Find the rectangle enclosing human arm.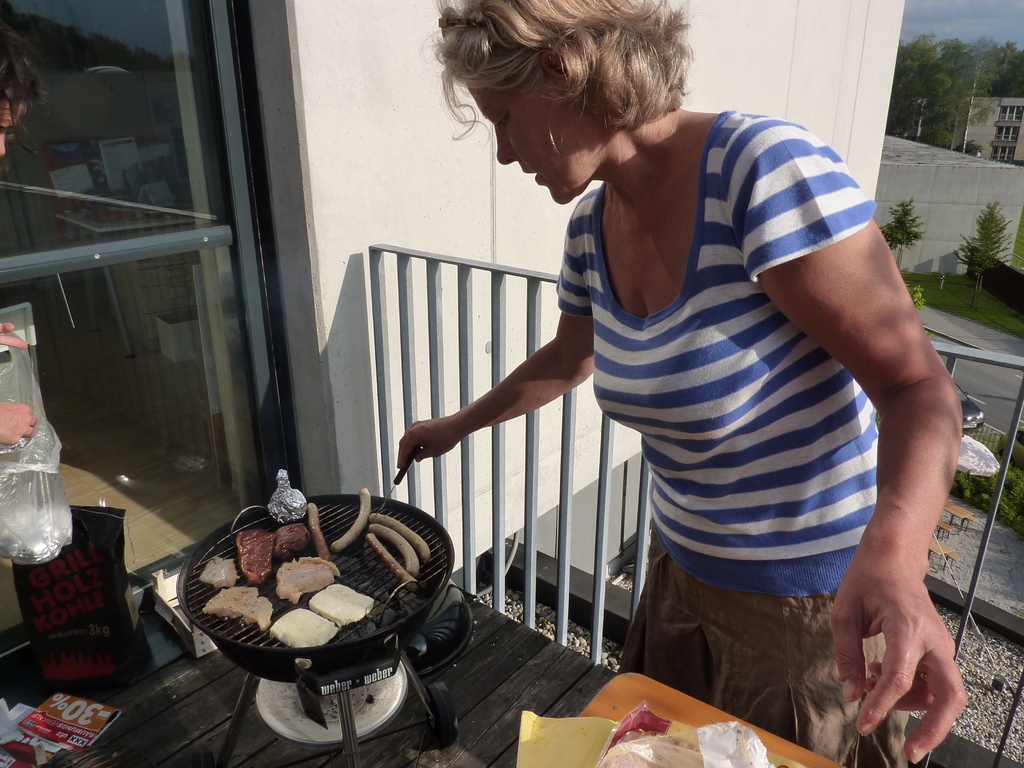
x1=390, y1=193, x2=598, y2=476.
